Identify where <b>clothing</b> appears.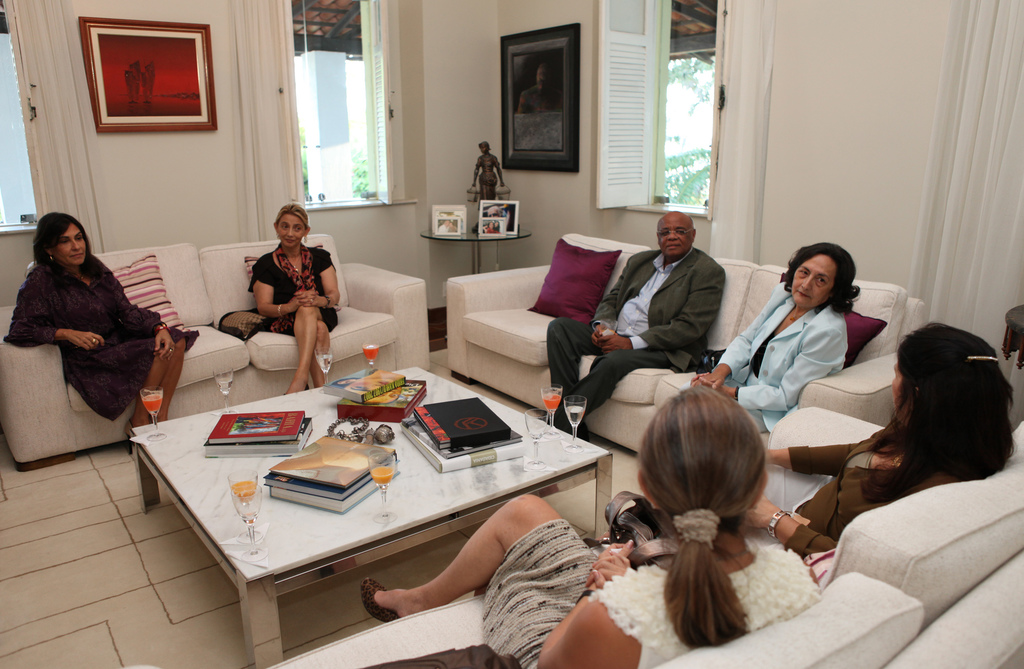
Appears at detection(713, 274, 854, 441).
